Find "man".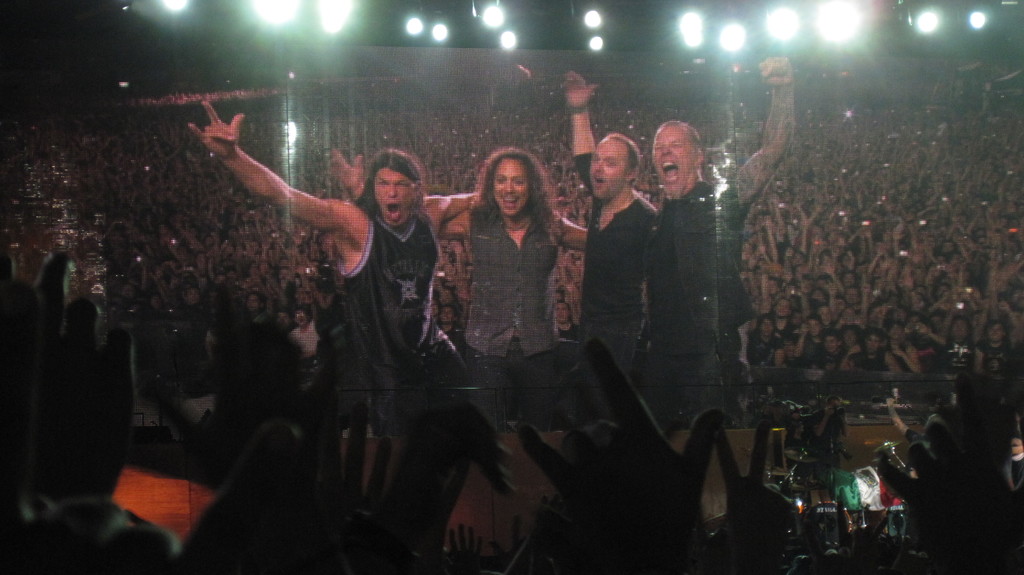
184:91:481:439.
